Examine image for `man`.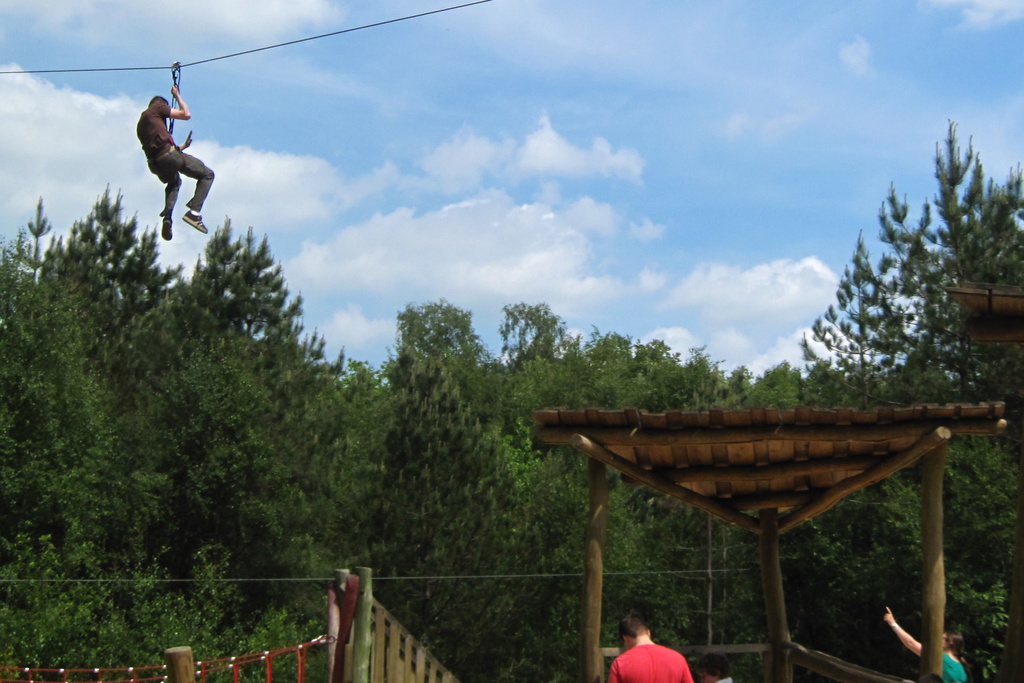
Examination result: Rect(693, 652, 732, 682).
